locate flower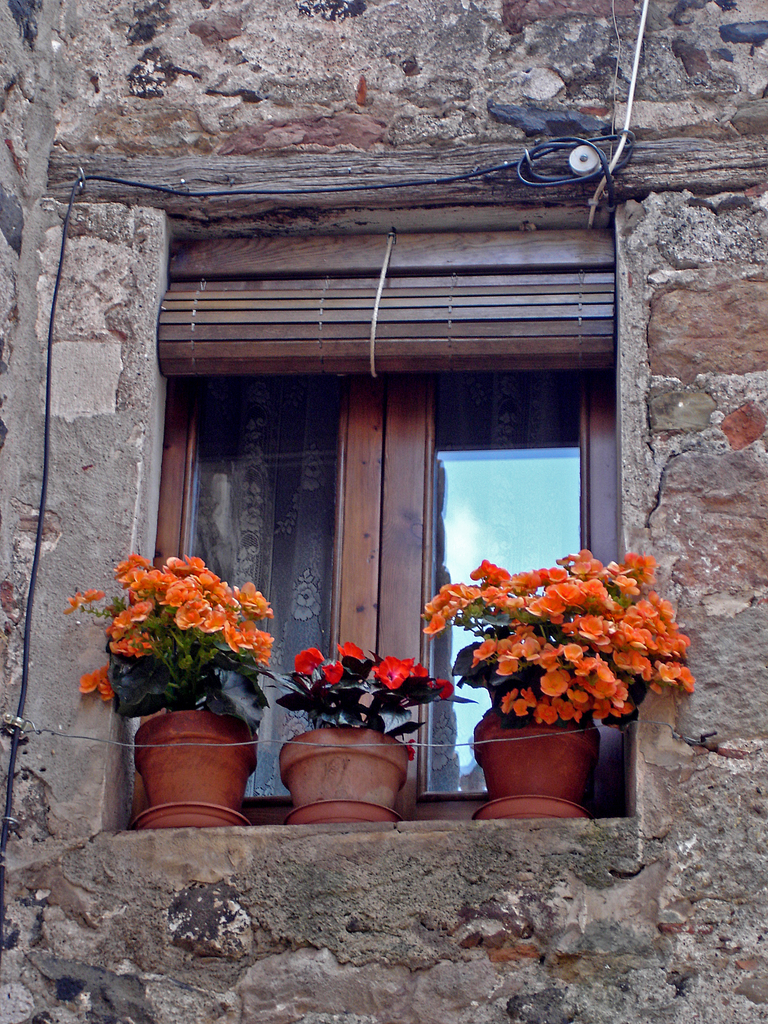
(x1=294, y1=646, x2=326, y2=674)
